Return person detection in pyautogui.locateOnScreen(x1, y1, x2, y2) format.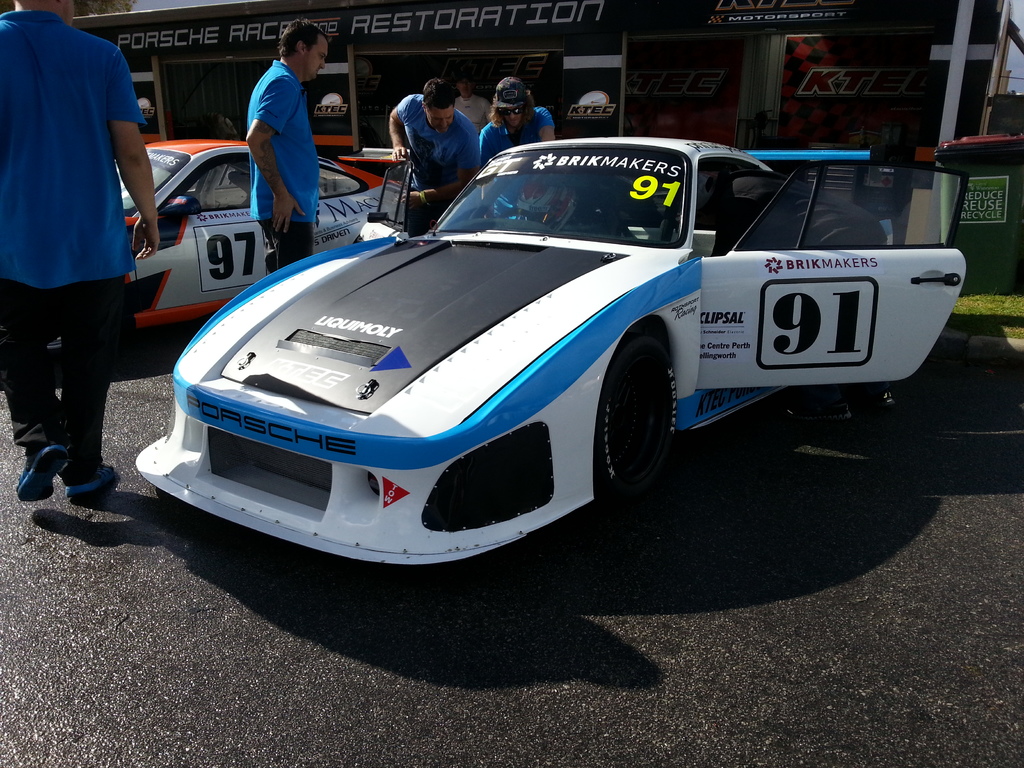
pyautogui.locateOnScreen(383, 74, 479, 236).
